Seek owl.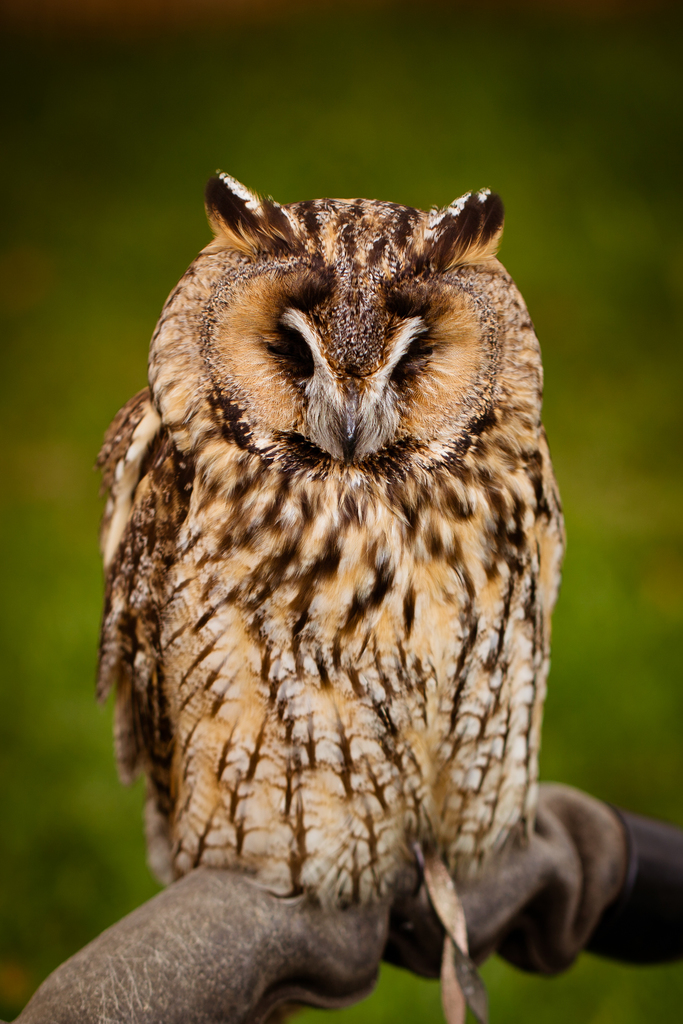
x1=94, y1=167, x2=568, y2=1023.
